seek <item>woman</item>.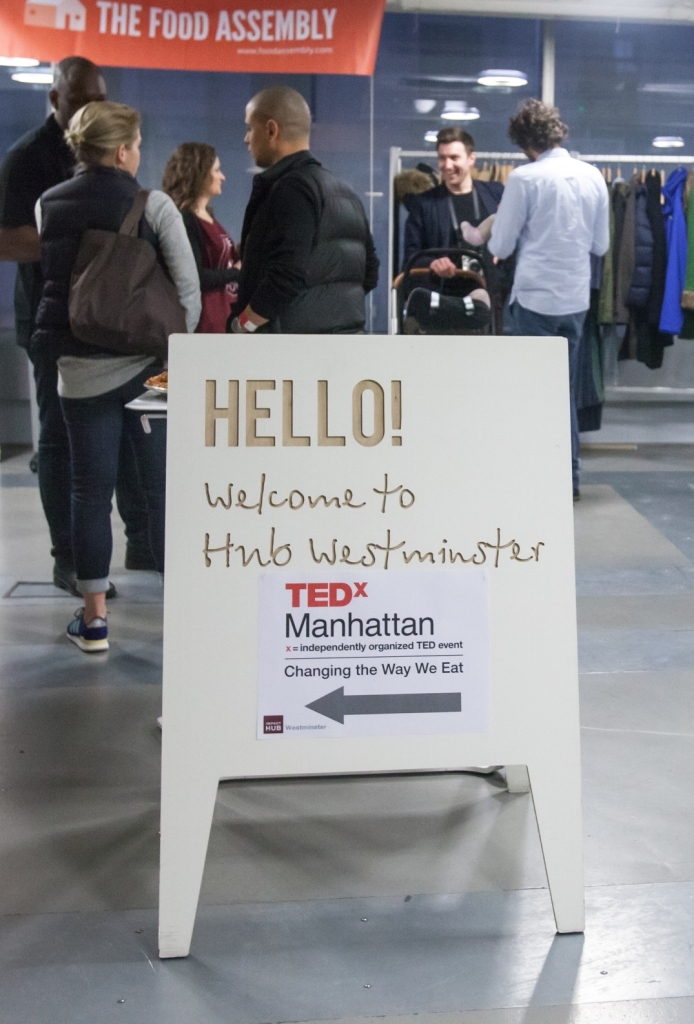
box=[16, 74, 204, 668].
